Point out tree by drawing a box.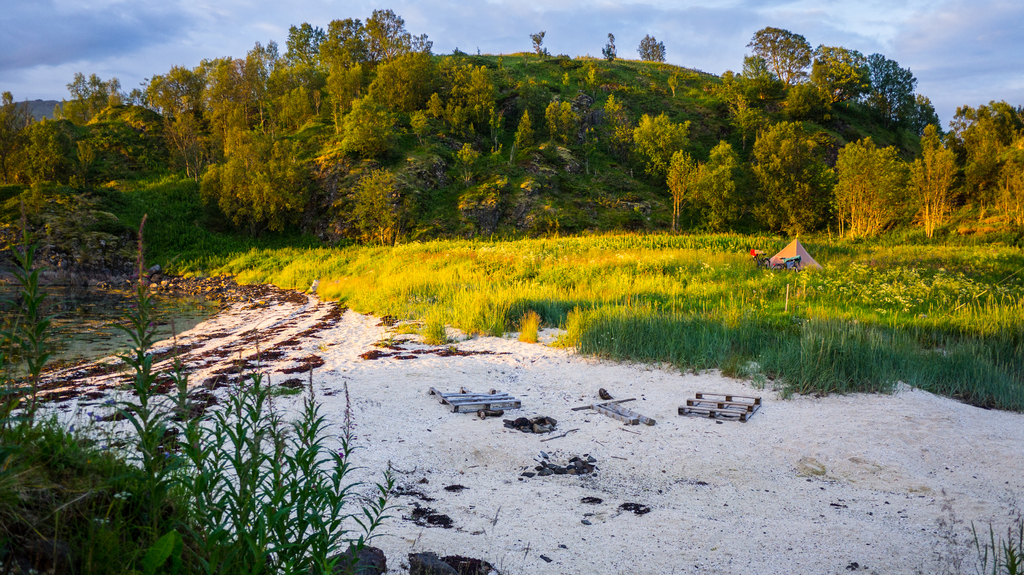
l=526, t=30, r=544, b=63.
